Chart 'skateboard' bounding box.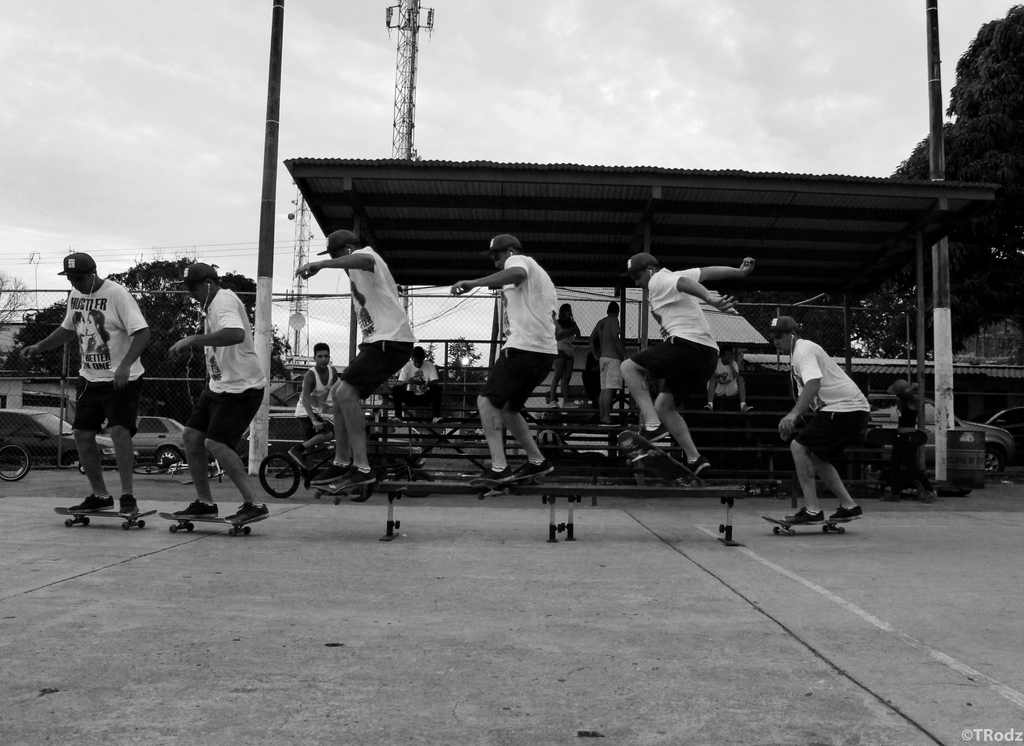
Charted: l=619, t=431, r=705, b=486.
